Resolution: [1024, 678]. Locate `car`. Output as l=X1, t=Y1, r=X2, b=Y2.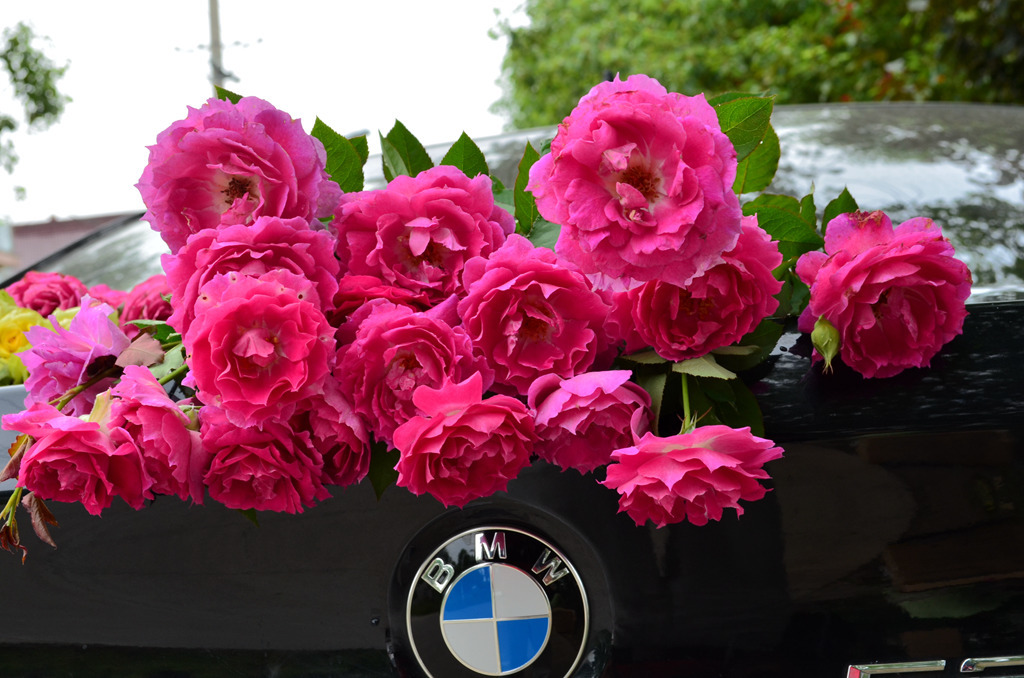
l=0, t=100, r=1021, b=677.
